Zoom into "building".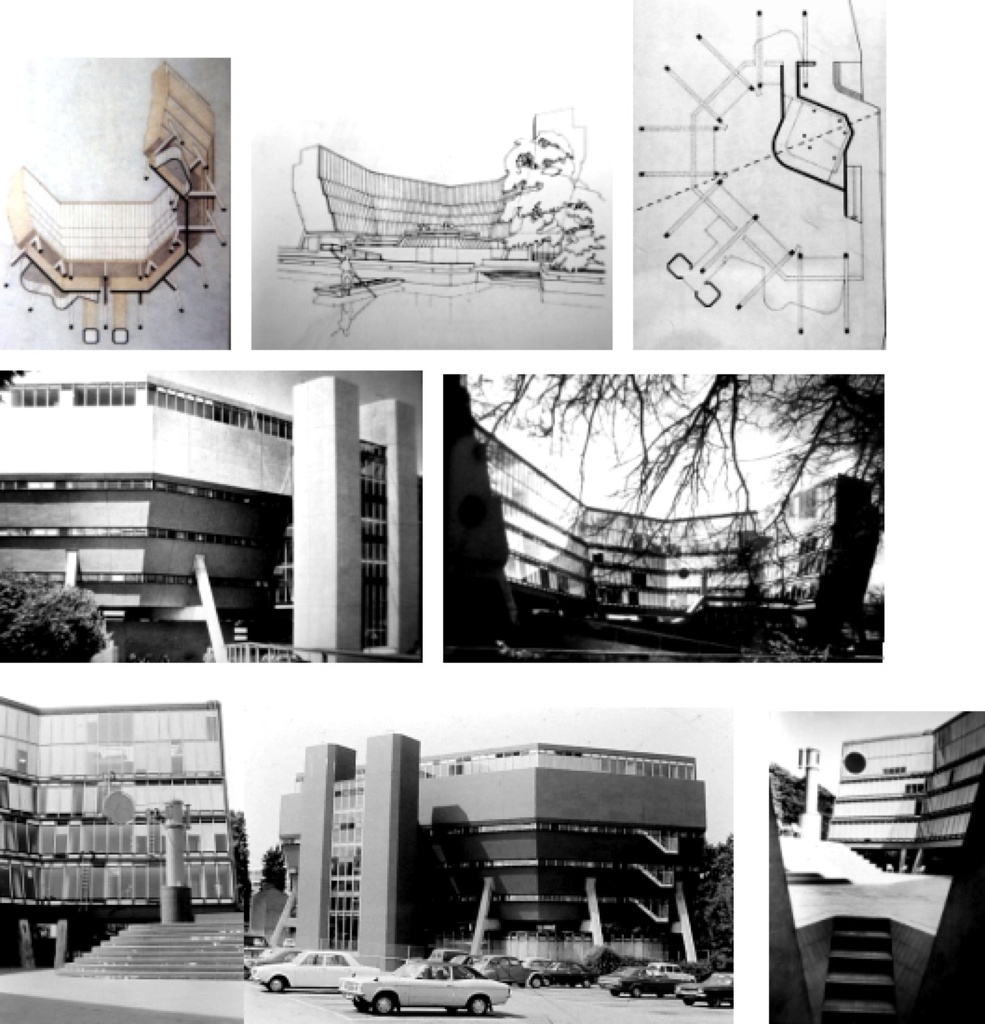
Zoom target: pyautogui.locateOnScreen(290, 146, 528, 236).
